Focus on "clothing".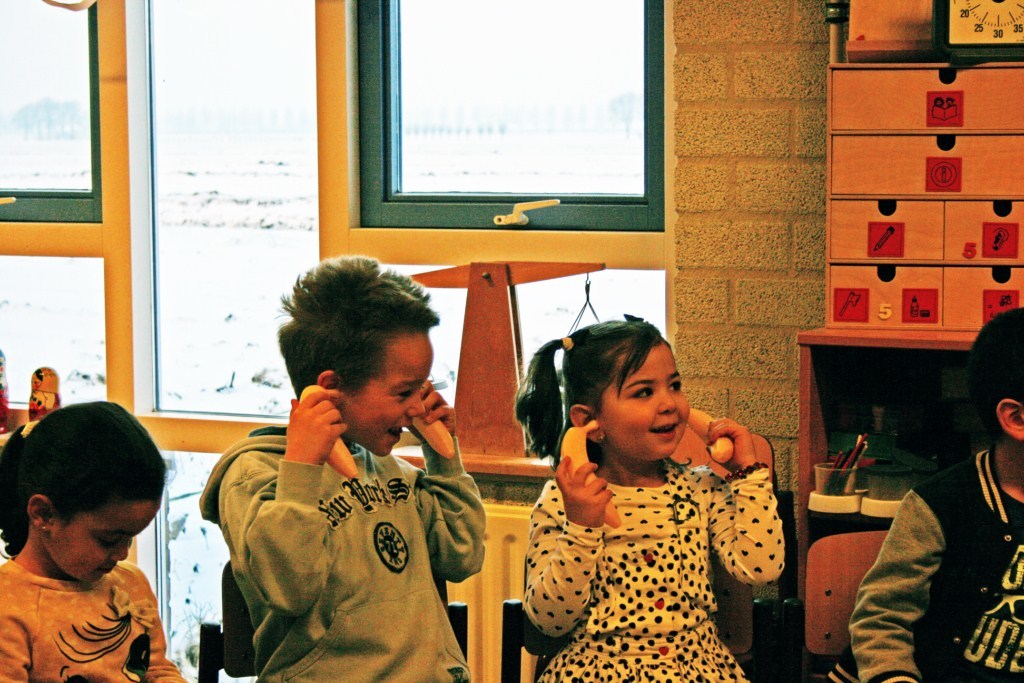
Focused at x1=195, y1=429, x2=488, y2=682.
